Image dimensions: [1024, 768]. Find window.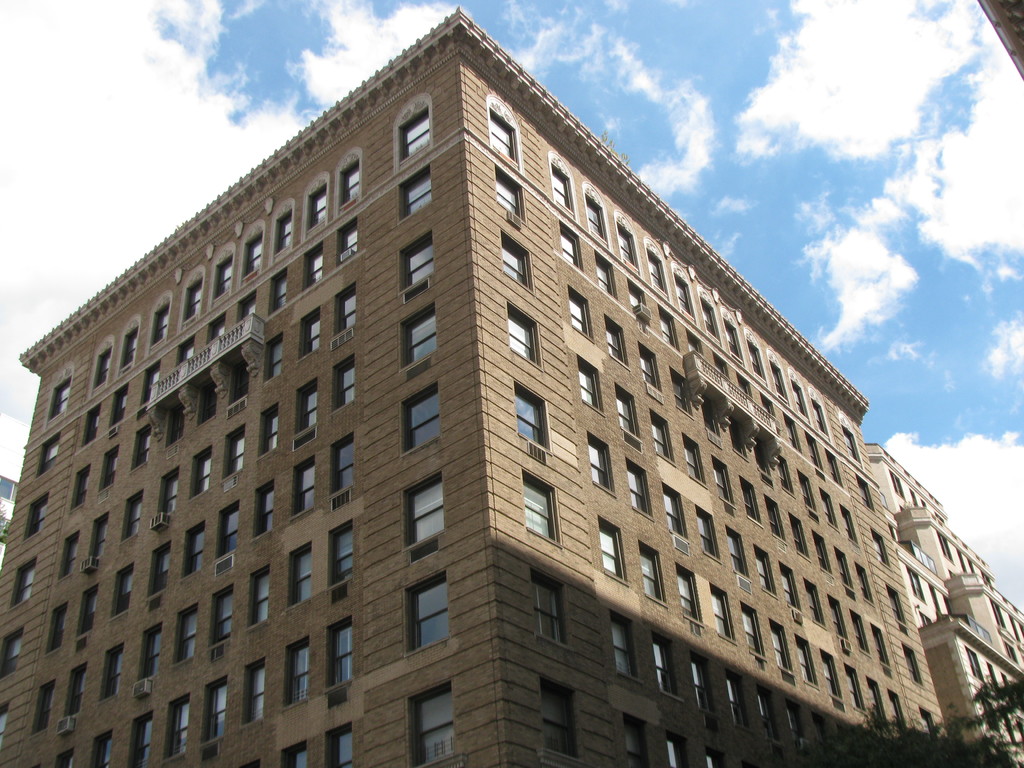
[left=817, top=539, right=828, bottom=569].
